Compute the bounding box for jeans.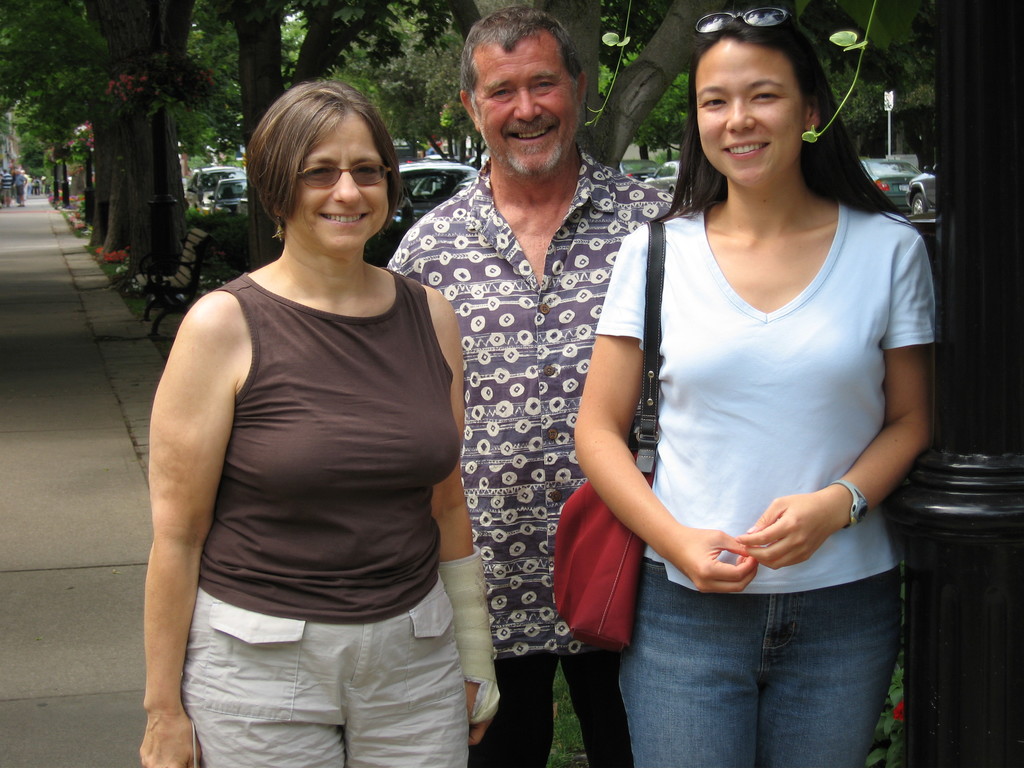
<bbox>616, 560, 895, 767</bbox>.
